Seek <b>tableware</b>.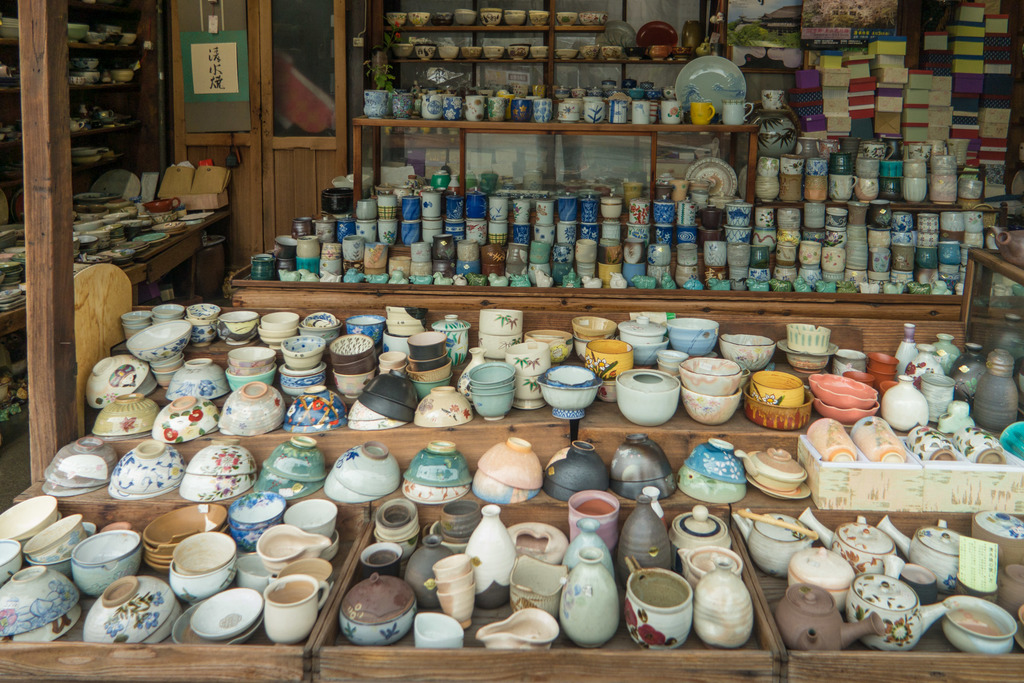
box=[331, 443, 402, 498].
